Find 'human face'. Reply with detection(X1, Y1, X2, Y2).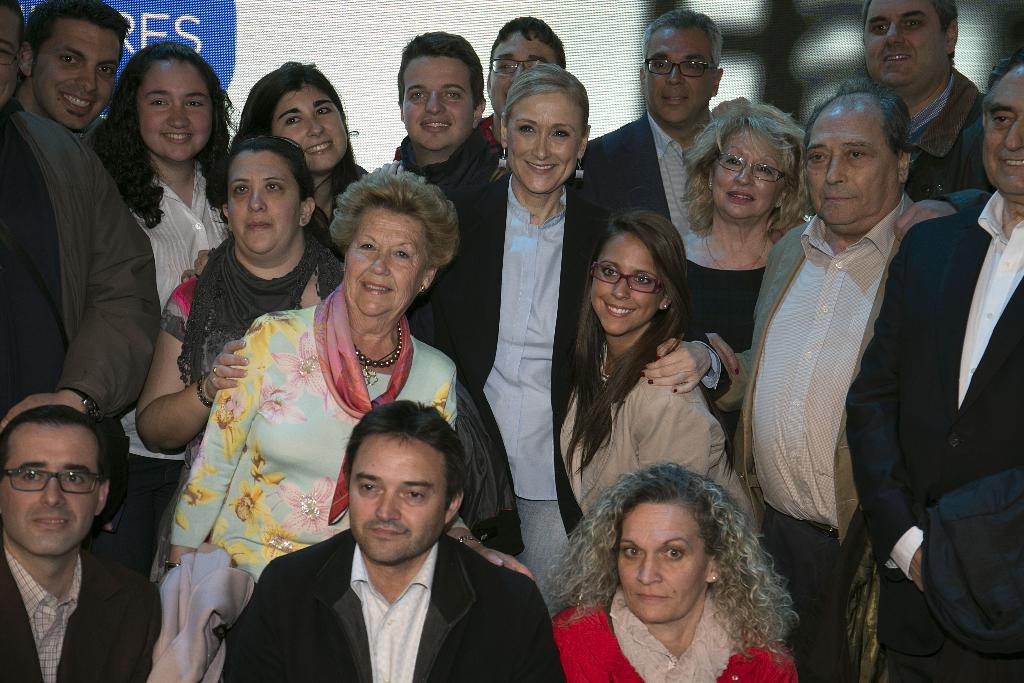
detection(804, 96, 897, 225).
